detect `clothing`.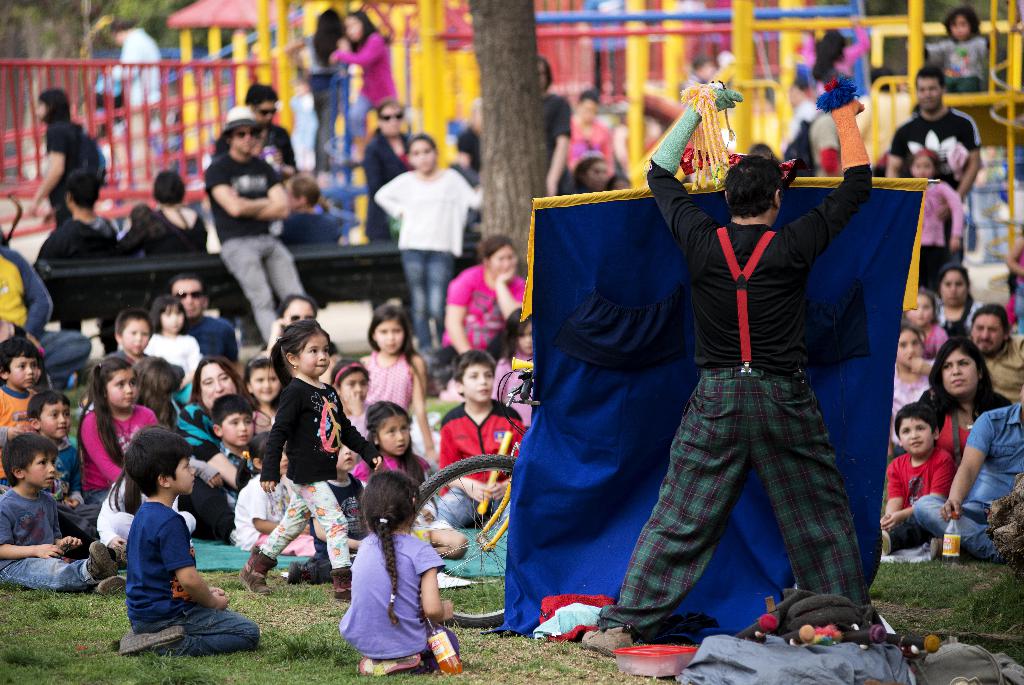
Detected at detection(369, 173, 486, 379).
